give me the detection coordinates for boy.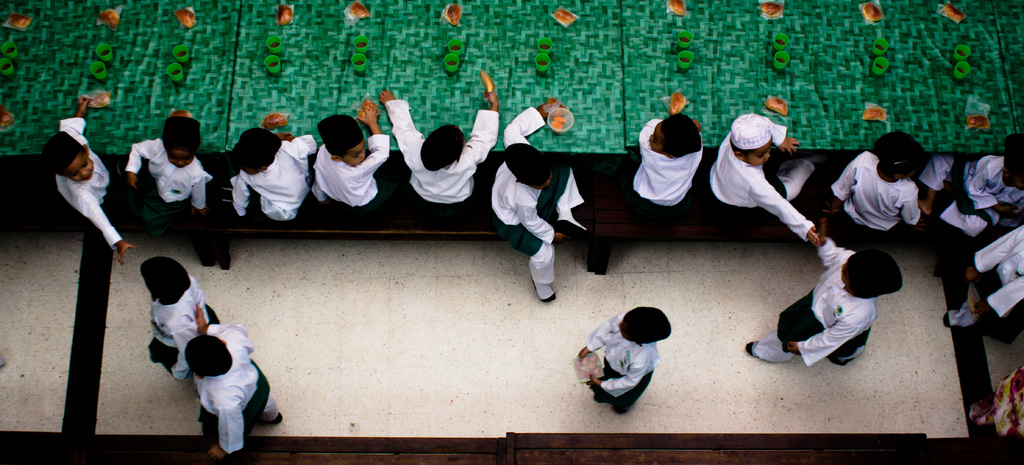
select_region(742, 238, 898, 363).
